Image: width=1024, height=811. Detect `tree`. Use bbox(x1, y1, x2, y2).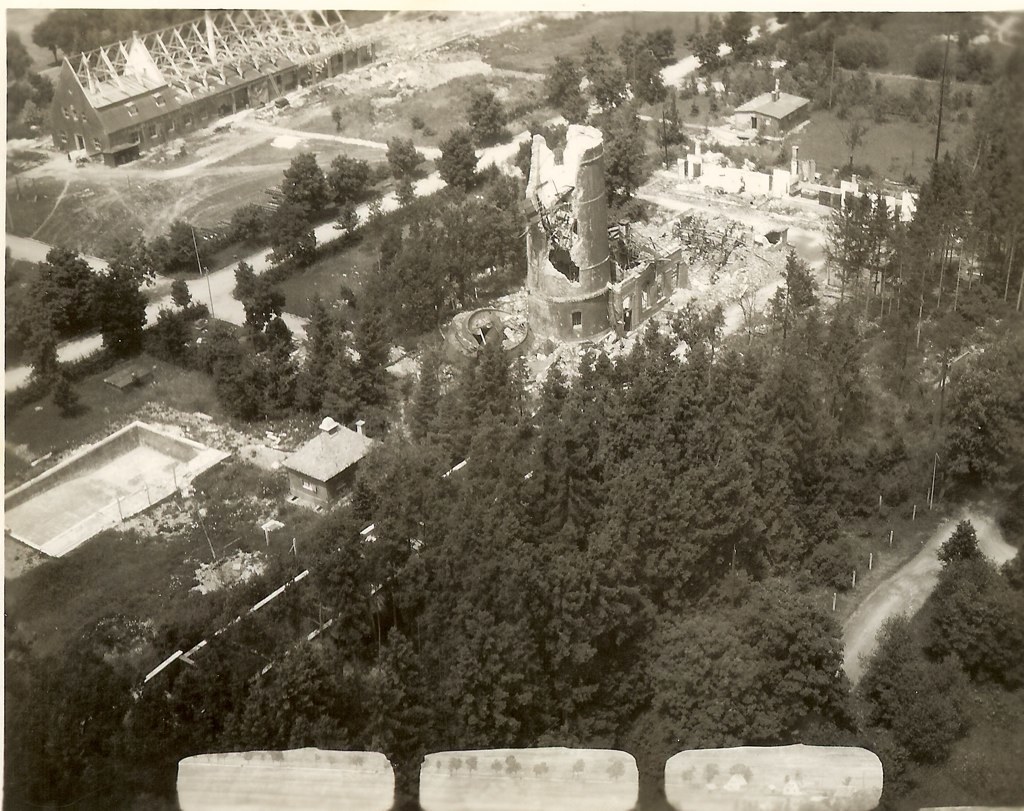
bbox(464, 79, 506, 150).
